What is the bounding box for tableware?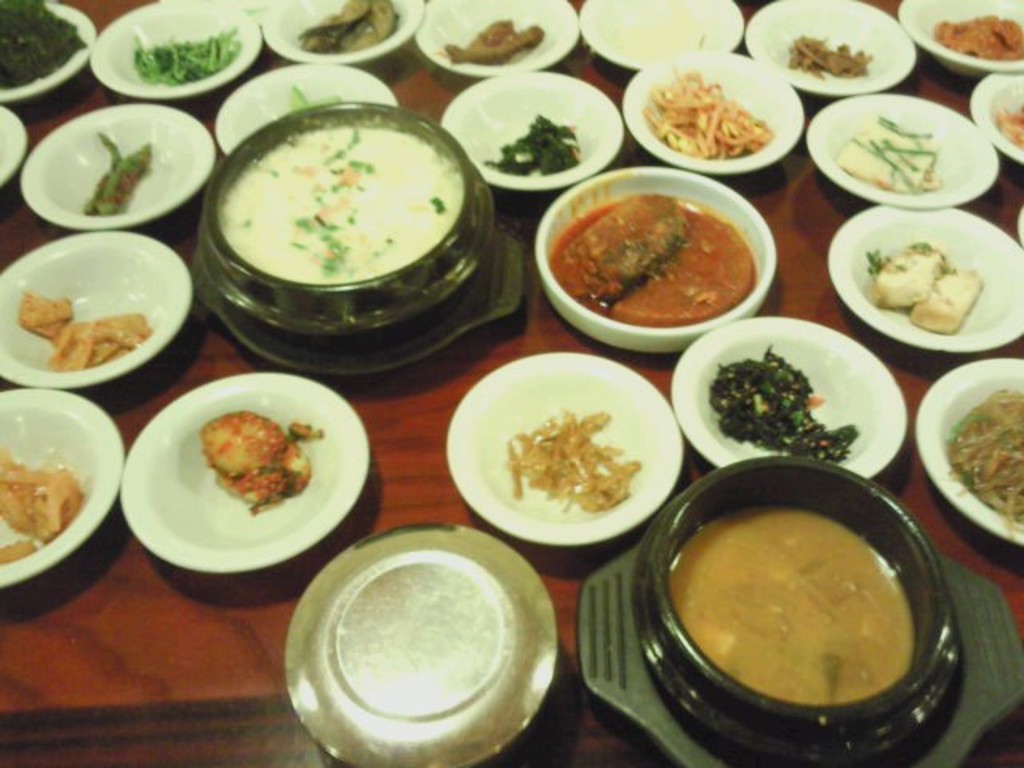
bbox=(621, 40, 806, 184).
